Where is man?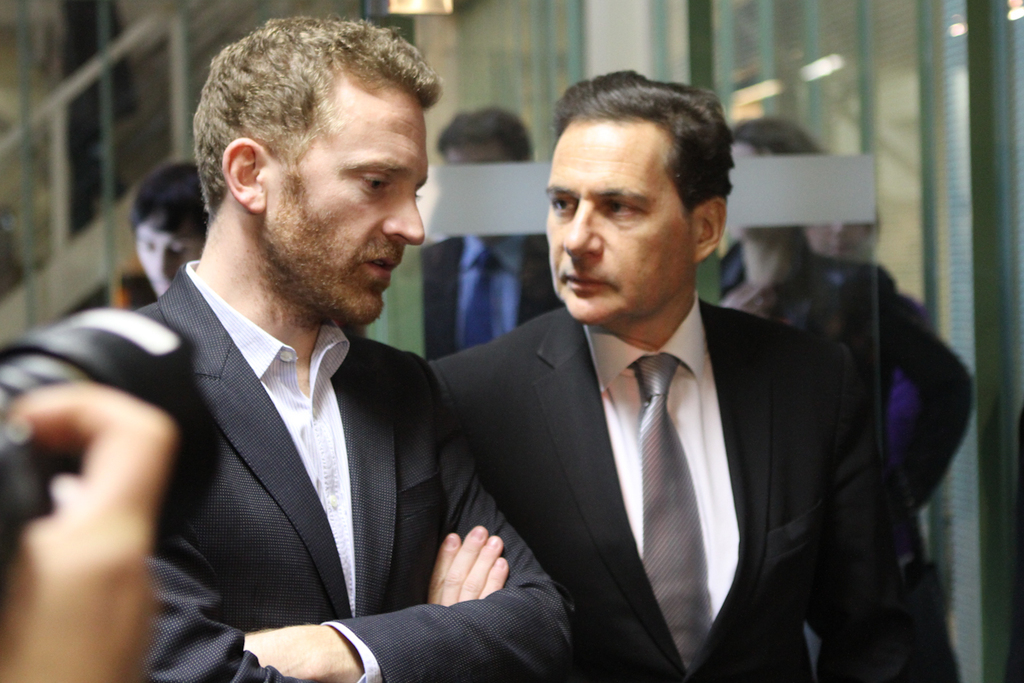
Rect(398, 78, 981, 682).
